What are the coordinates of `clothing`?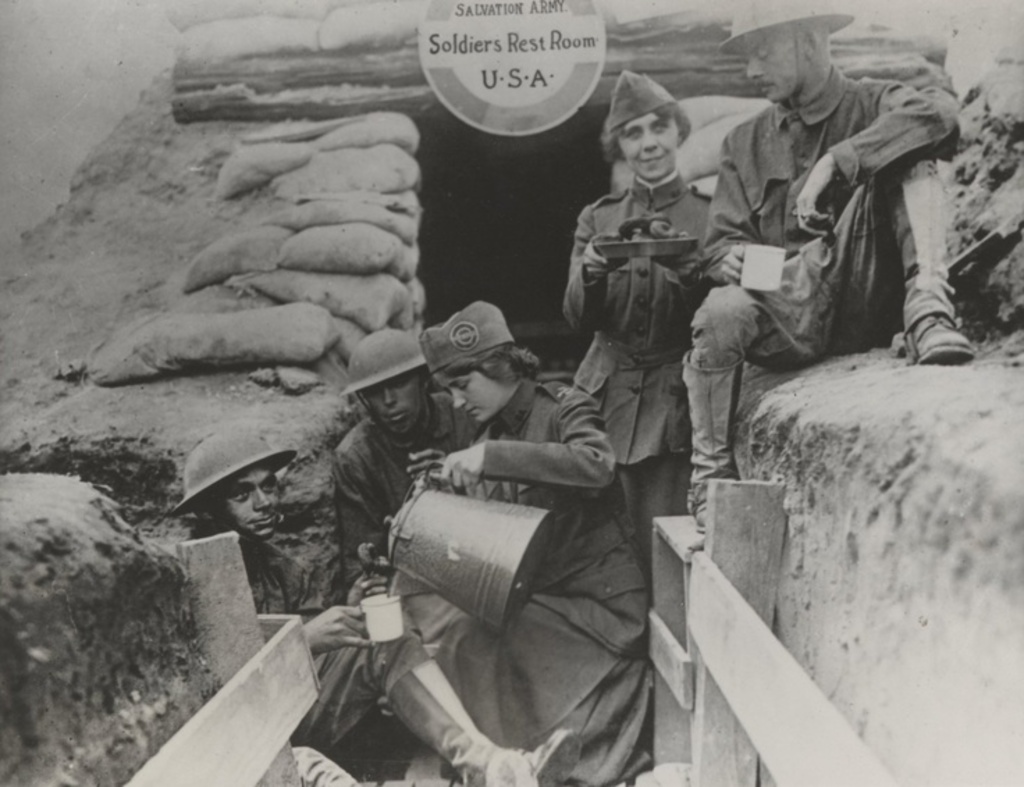
rect(338, 389, 476, 599).
